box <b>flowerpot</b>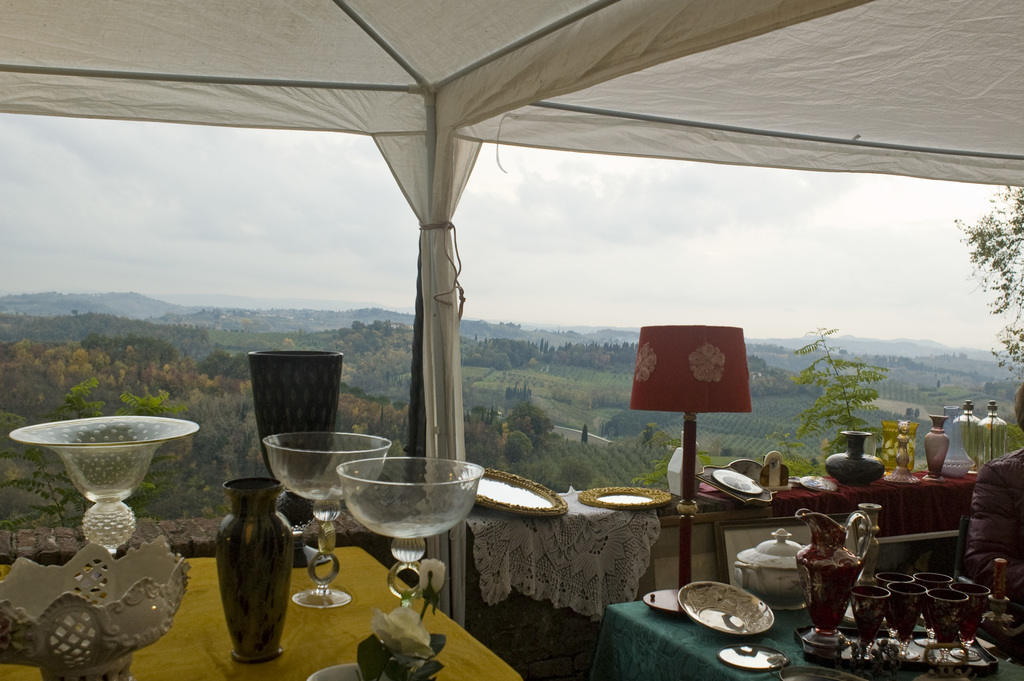
x1=200 y1=491 x2=296 y2=669
